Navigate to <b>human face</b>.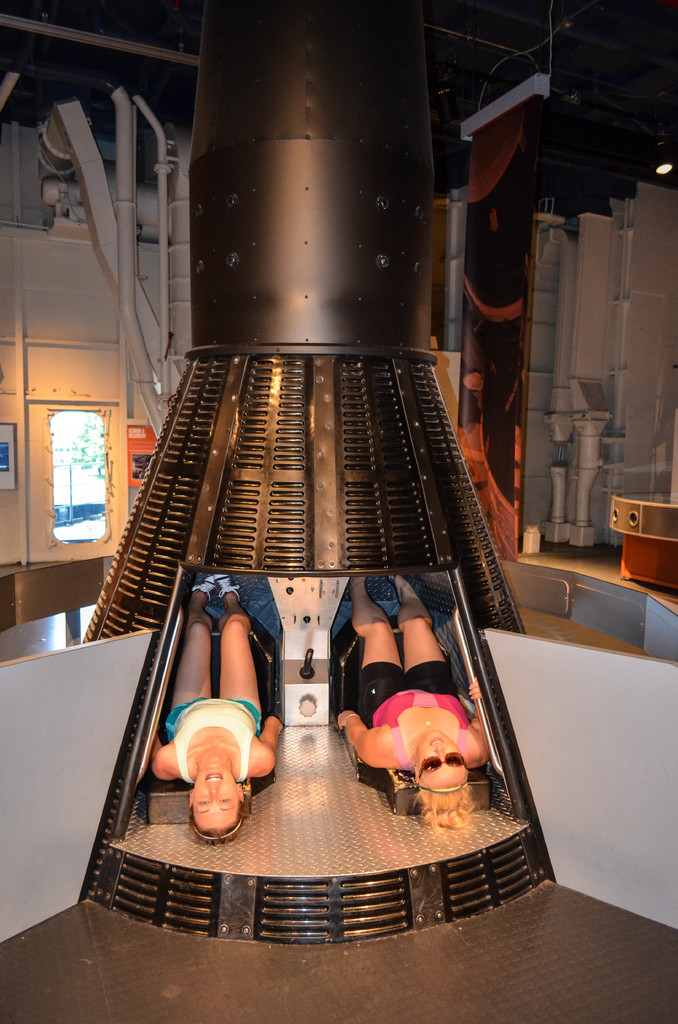
Navigation target: box(192, 768, 241, 828).
